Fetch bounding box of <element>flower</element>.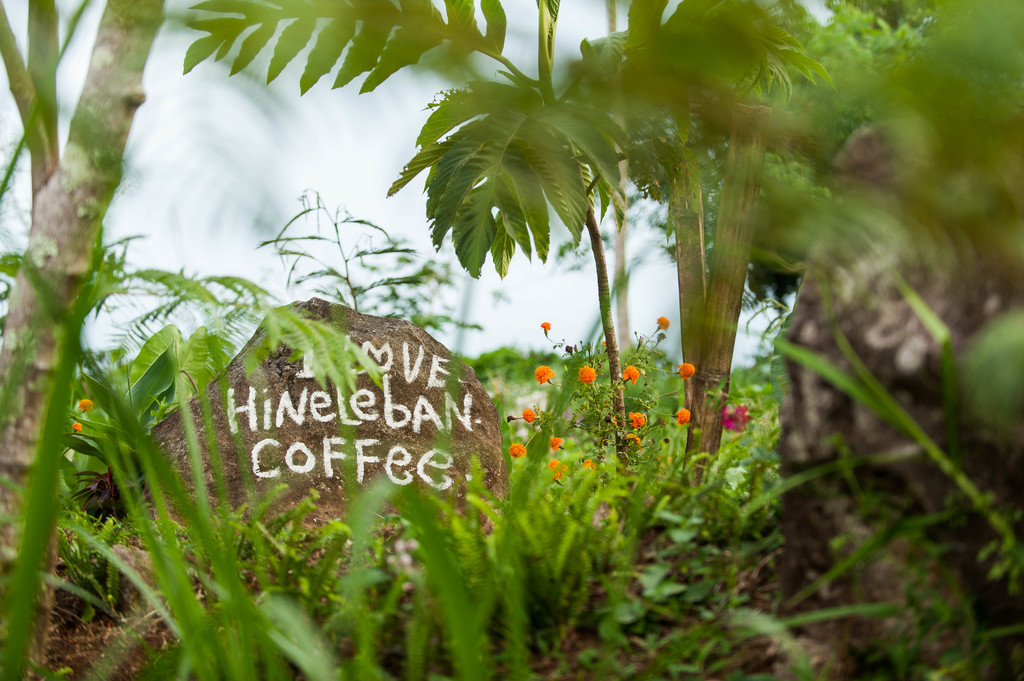
Bbox: 77 396 96 411.
